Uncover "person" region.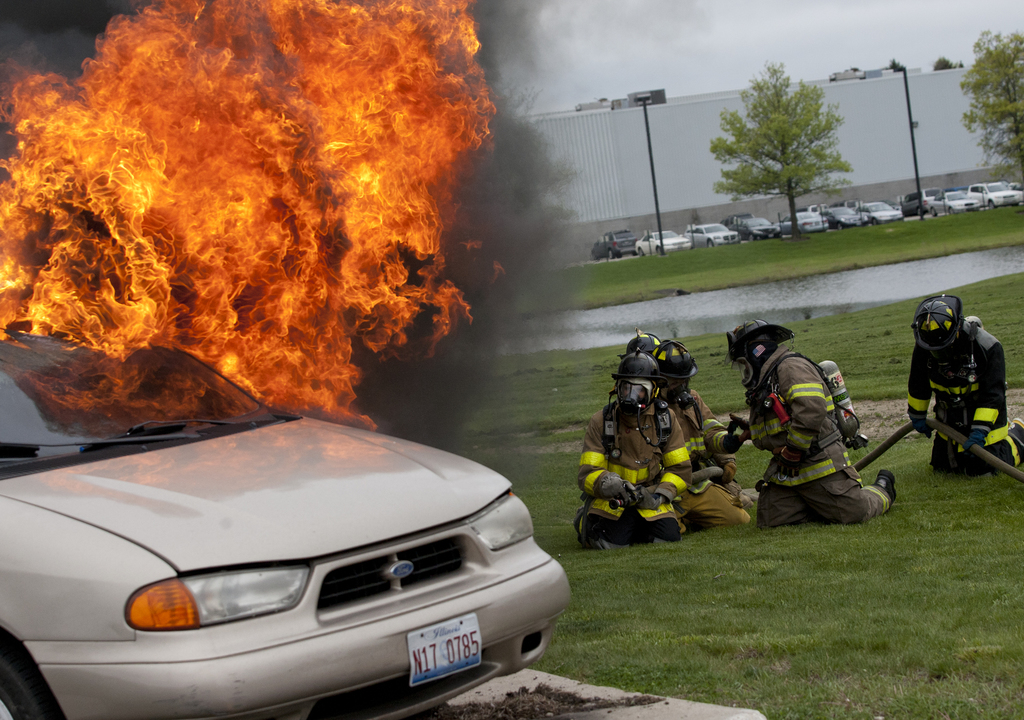
Uncovered: box(717, 312, 900, 525).
